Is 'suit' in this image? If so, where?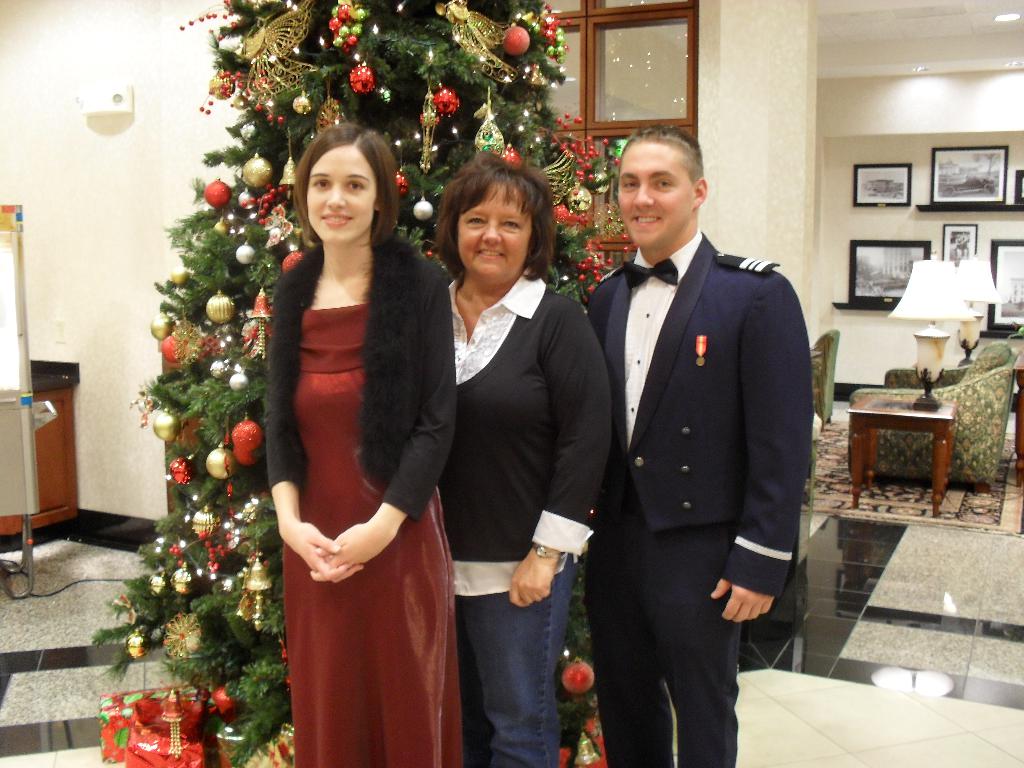
Yes, at 583 231 812 767.
